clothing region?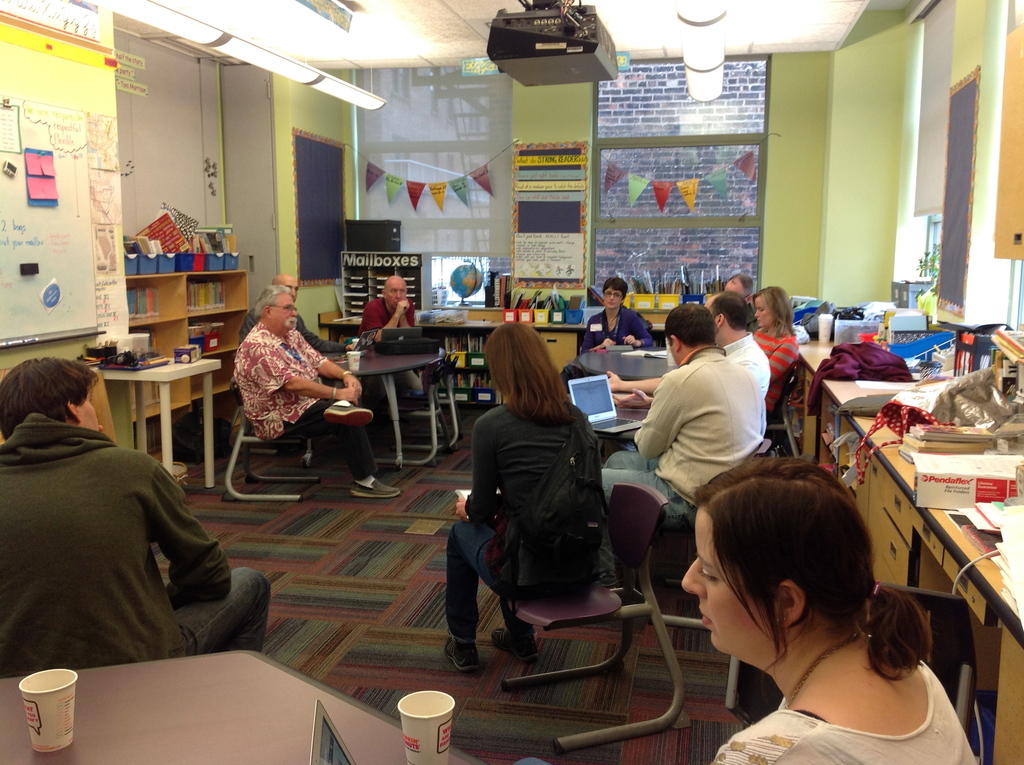
BBox(732, 335, 772, 426)
